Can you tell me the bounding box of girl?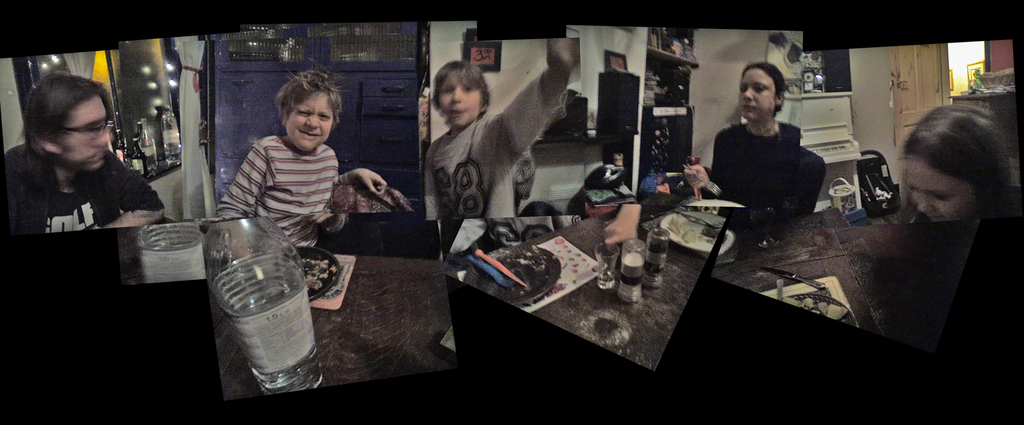
pyautogui.locateOnScreen(860, 110, 1018, 424).
